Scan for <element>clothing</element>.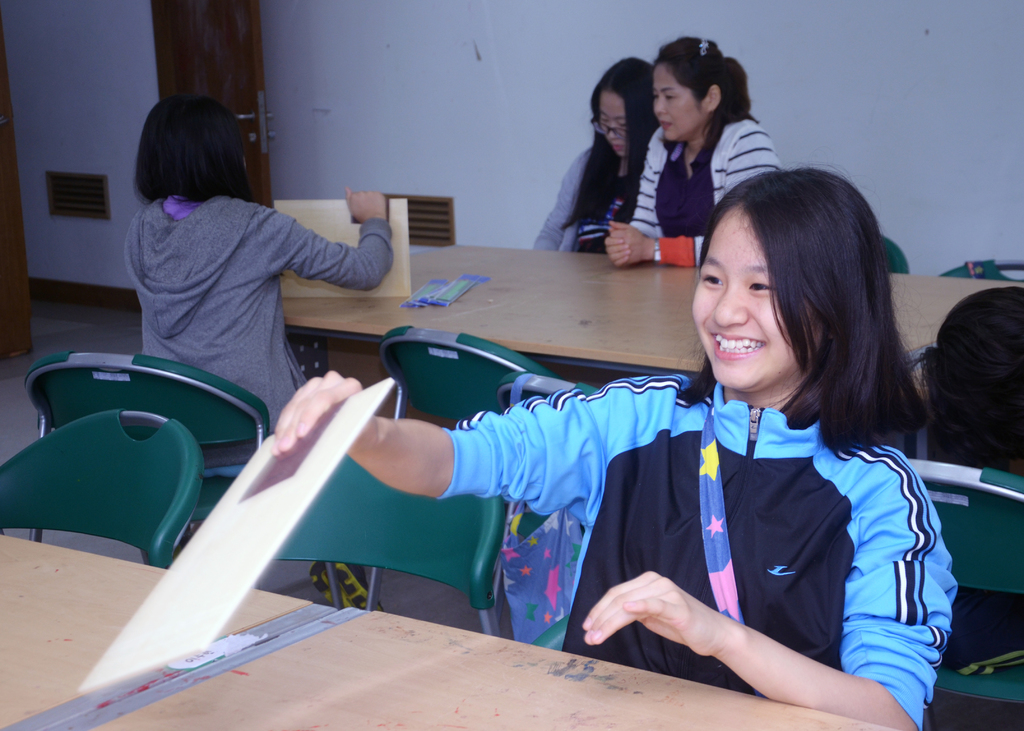
Scan result: BBox(521, 140, 643, 245).
